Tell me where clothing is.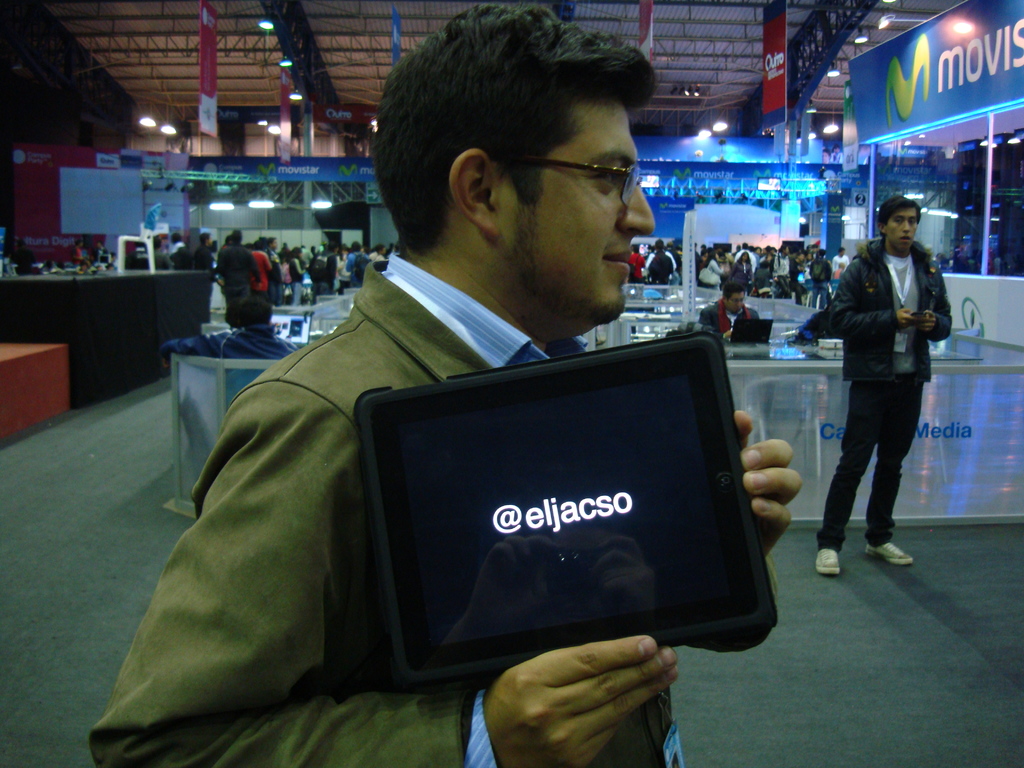
clothing is at 623:254:646:280.
